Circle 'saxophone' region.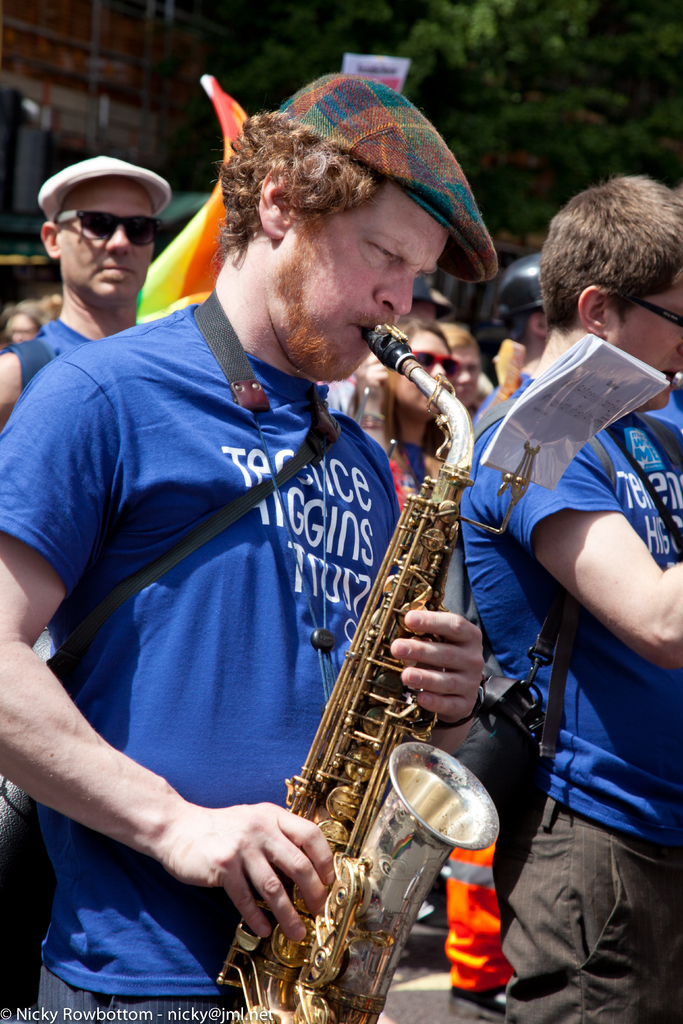
Region: [215, 324, 504, 1023].
